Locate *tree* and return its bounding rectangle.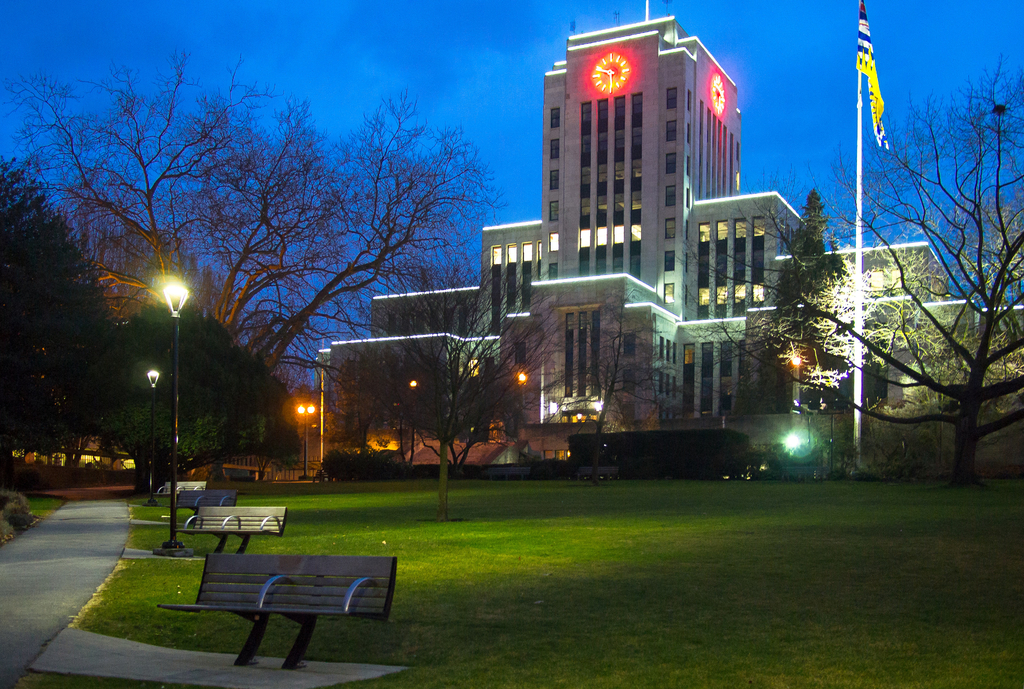
bbox=[804, 251, 961, 383].
